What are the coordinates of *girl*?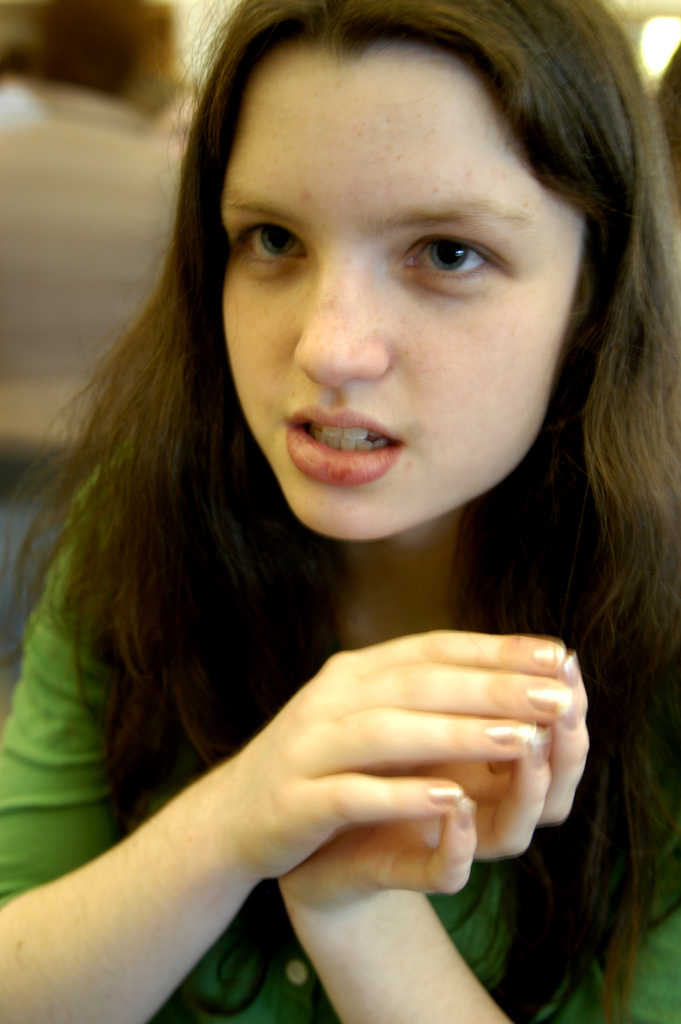
0, 0, 680, 1023.
